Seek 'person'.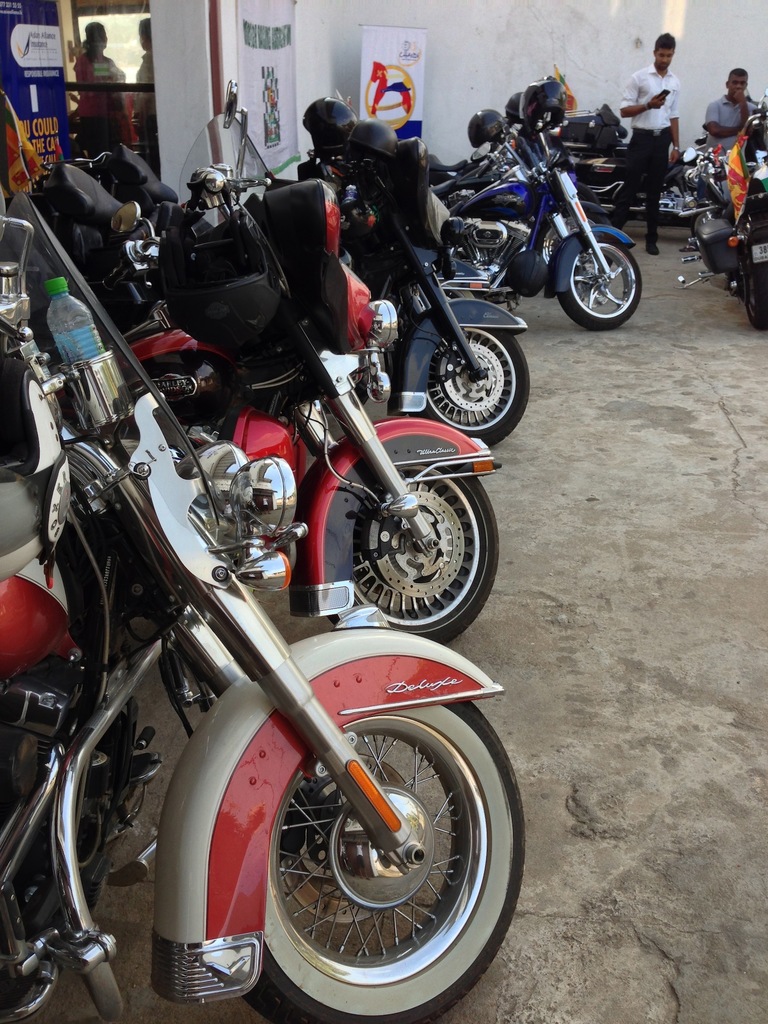
(left=702, top=67, right=758, bottom=153).
